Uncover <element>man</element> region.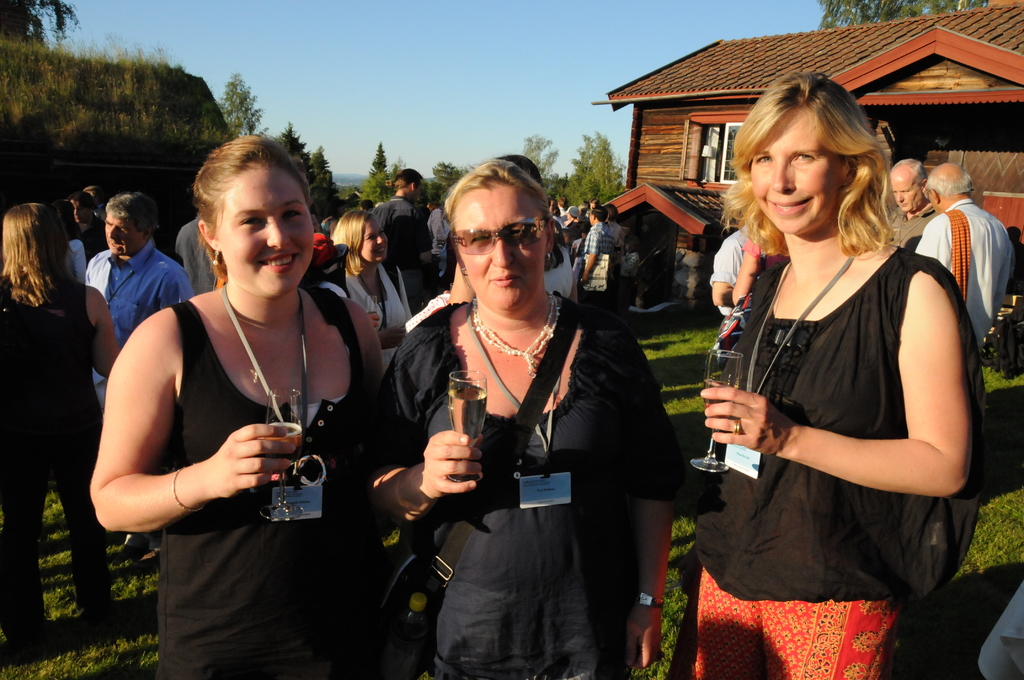
Uncovered: [left=375, top=169, right=435, bottom=311].
